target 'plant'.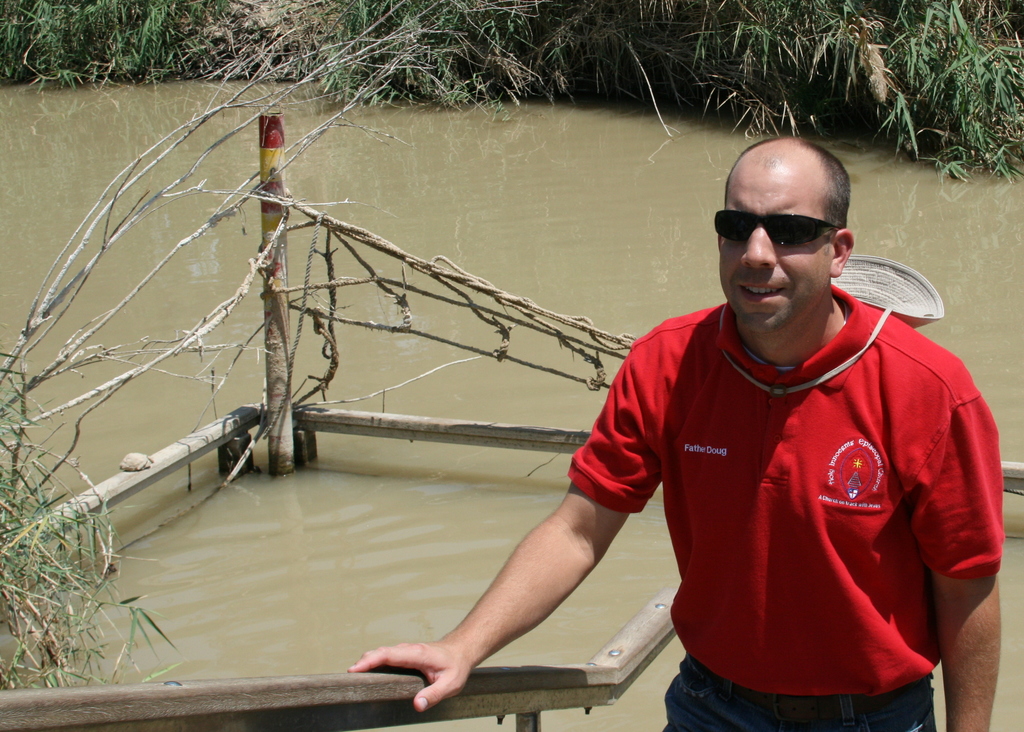
Target region: [0, 346, 193, 691].
